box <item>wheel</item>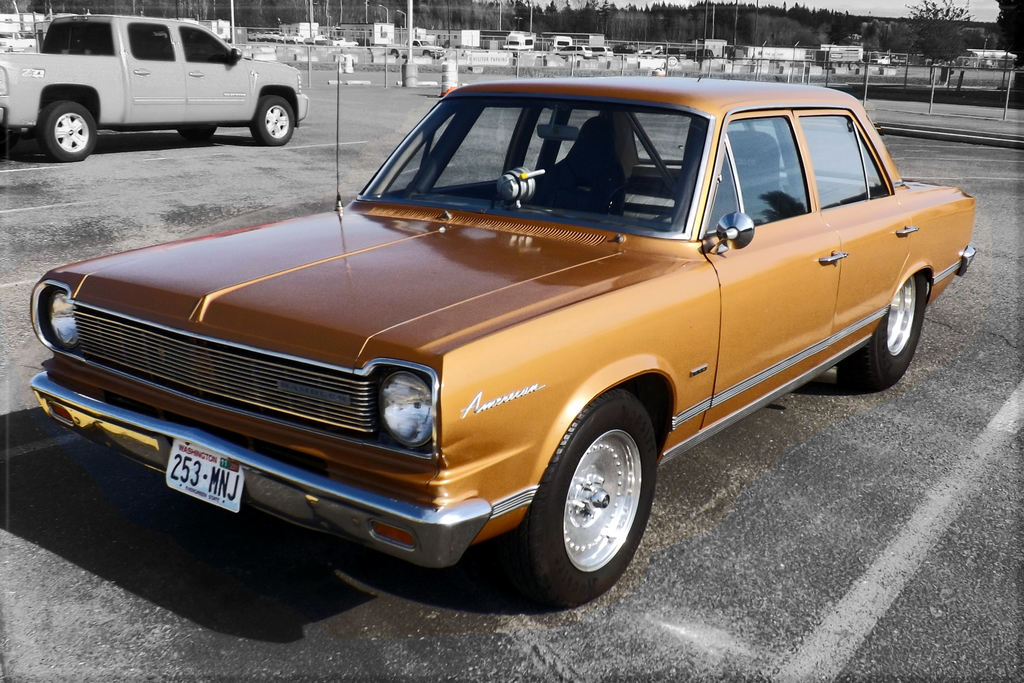
33:99:95:162
